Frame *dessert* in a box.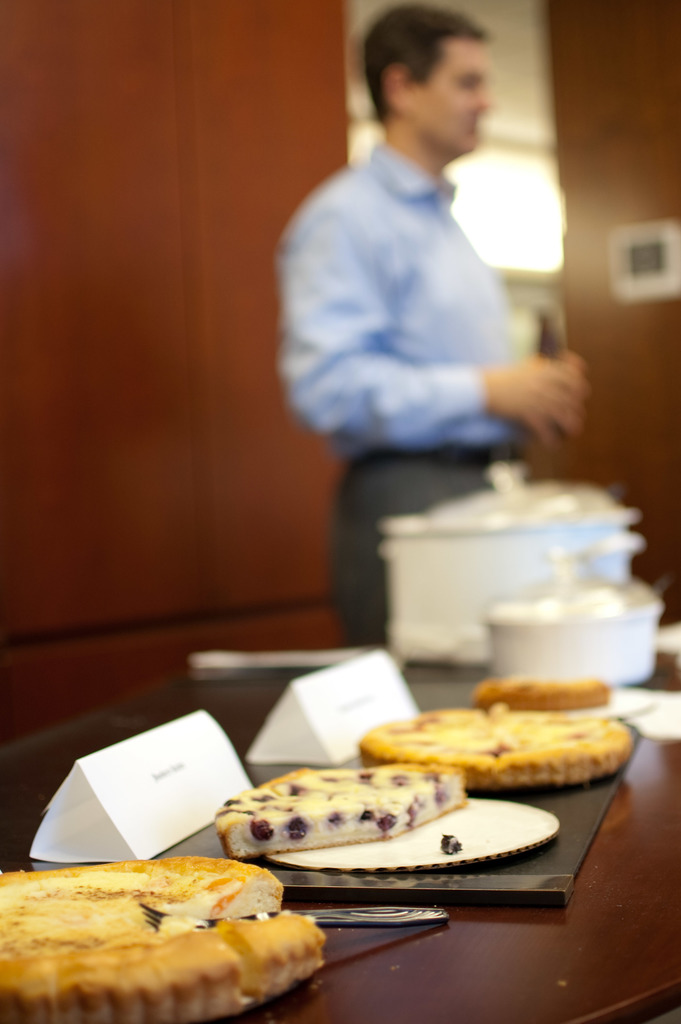
pyautogui.locateOnScreen(5, 852, 350, 1018).
